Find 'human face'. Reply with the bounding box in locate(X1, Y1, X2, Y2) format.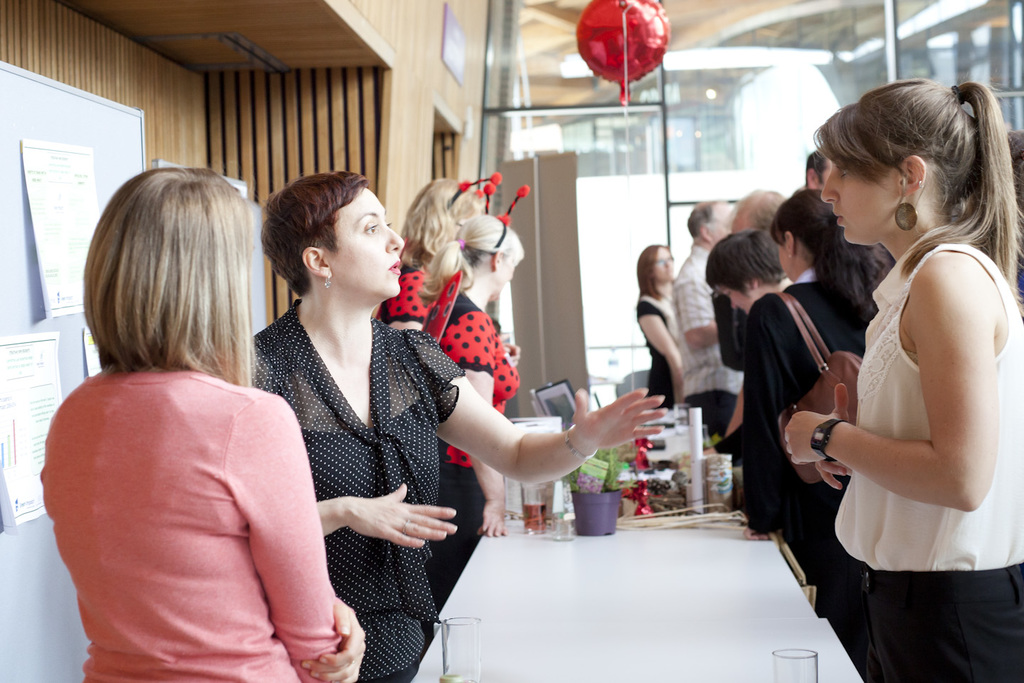
locate(711, 283, 752, 313).
